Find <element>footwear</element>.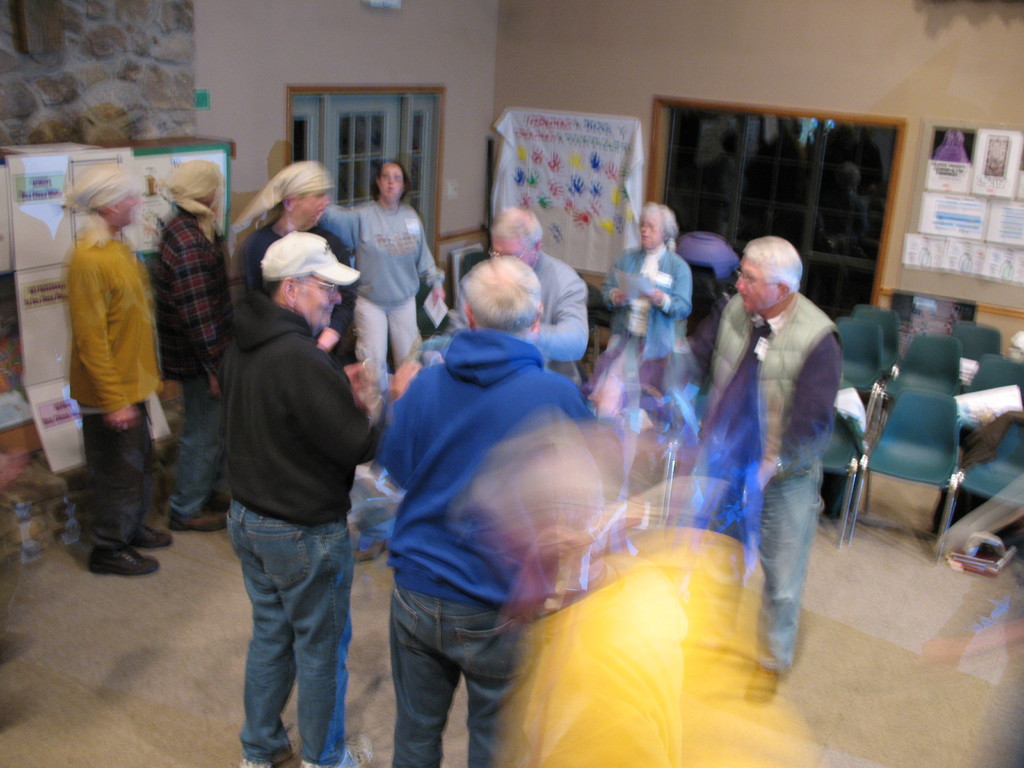
294:733:375:767.
